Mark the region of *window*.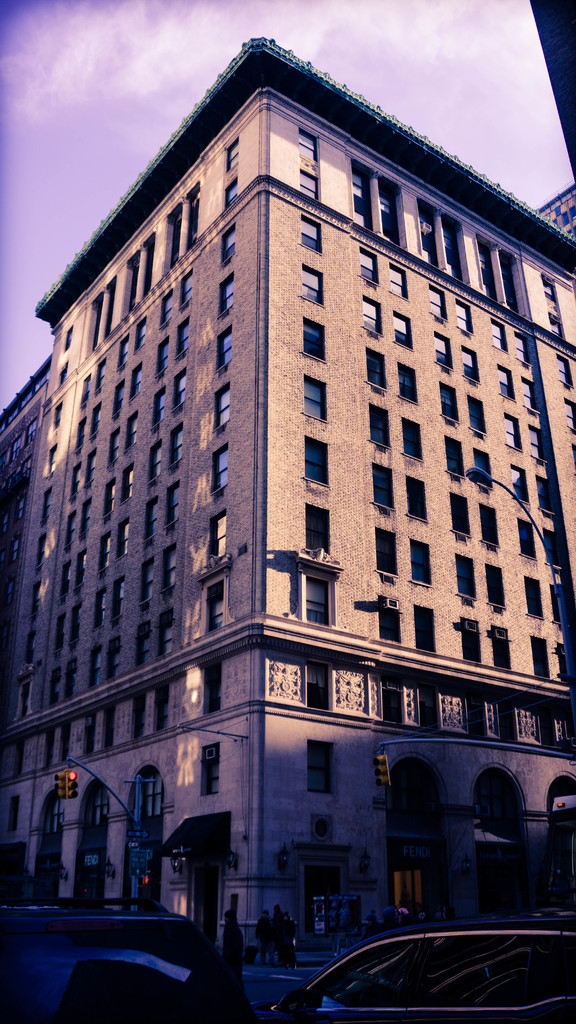
Region: l=559, t=644, r=575, b=683.
